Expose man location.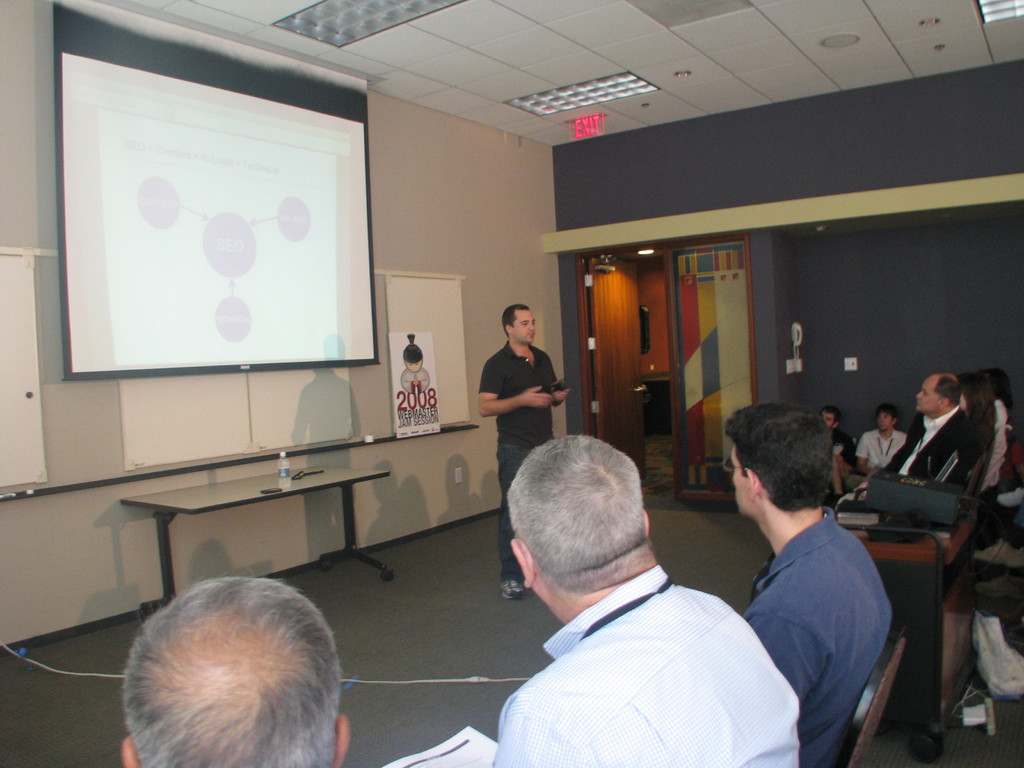
Exposed at 713:405:892:767.
